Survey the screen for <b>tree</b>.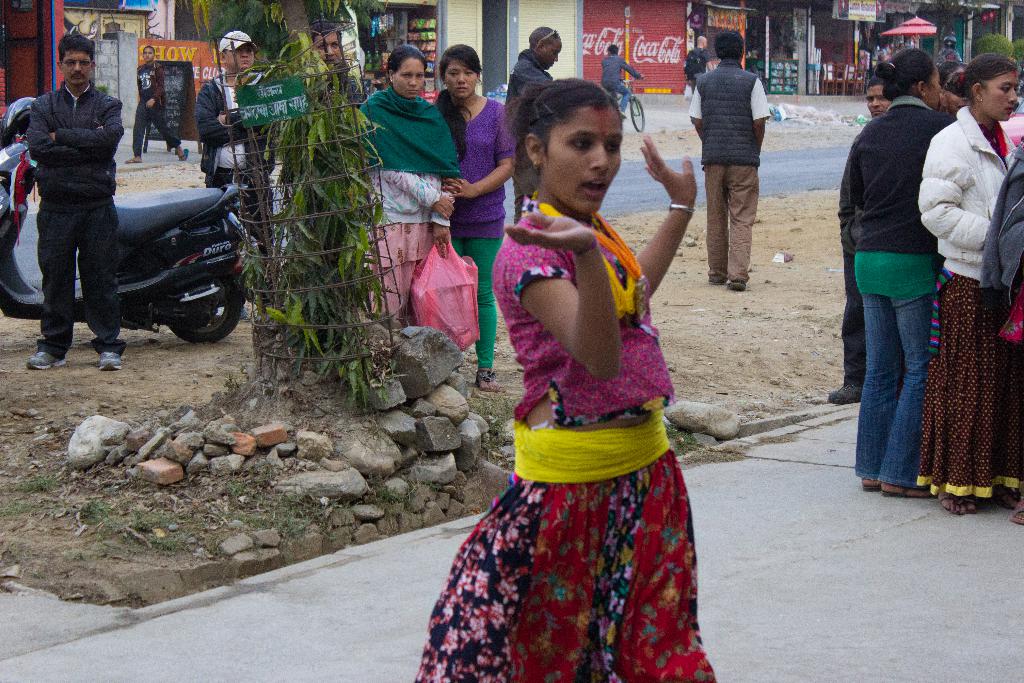
Survey found: 975/33/1012/57.
